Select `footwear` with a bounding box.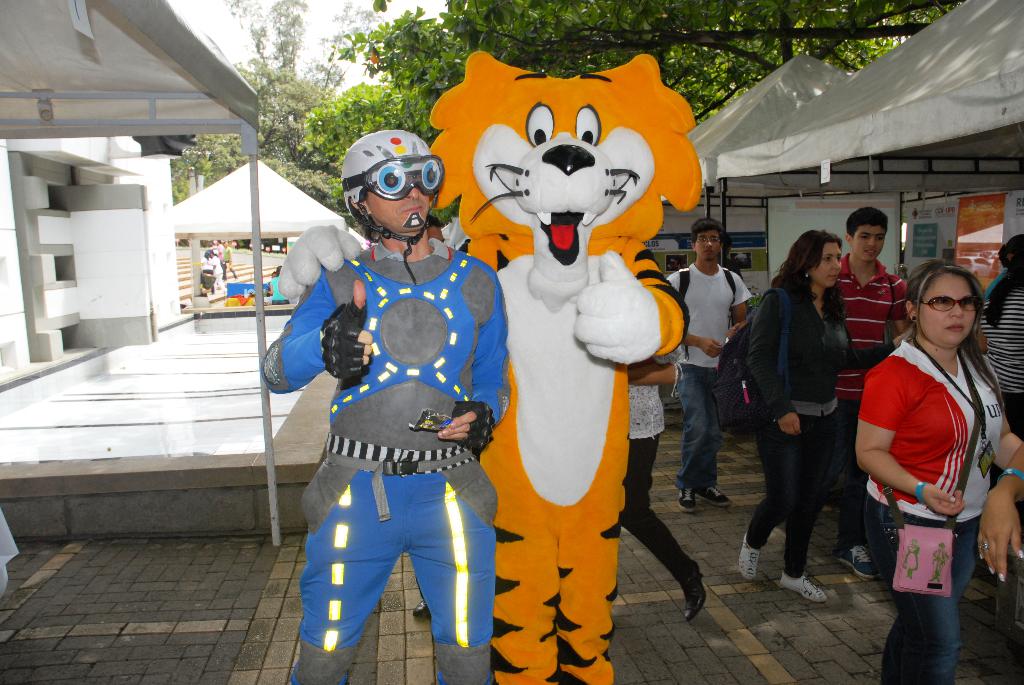
<bbox>735, 531, 756, 578</bbox>.
